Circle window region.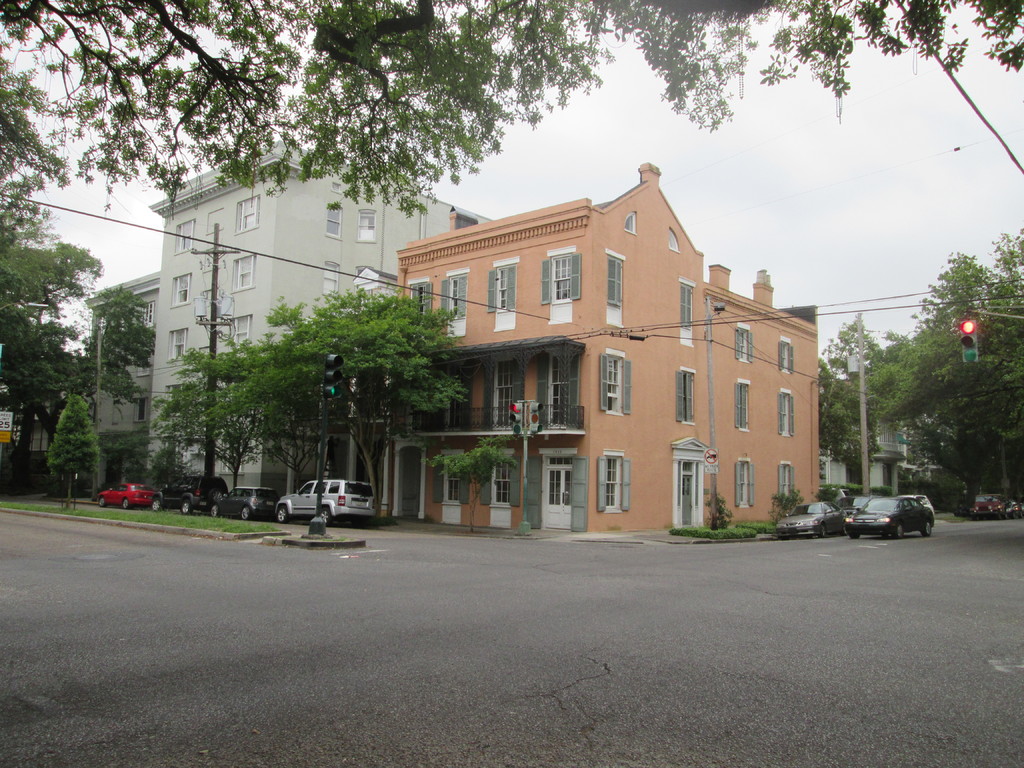
Region: locate(138, 298, 156, 332).
